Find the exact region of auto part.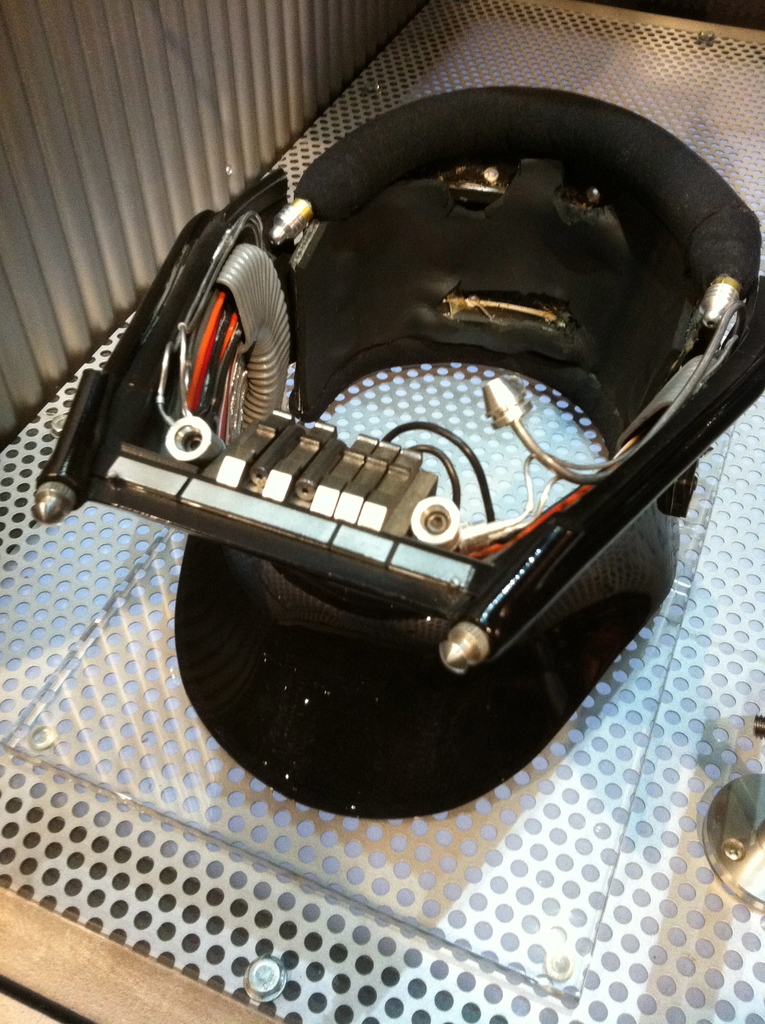
Exact region: 36 89 764 825.
